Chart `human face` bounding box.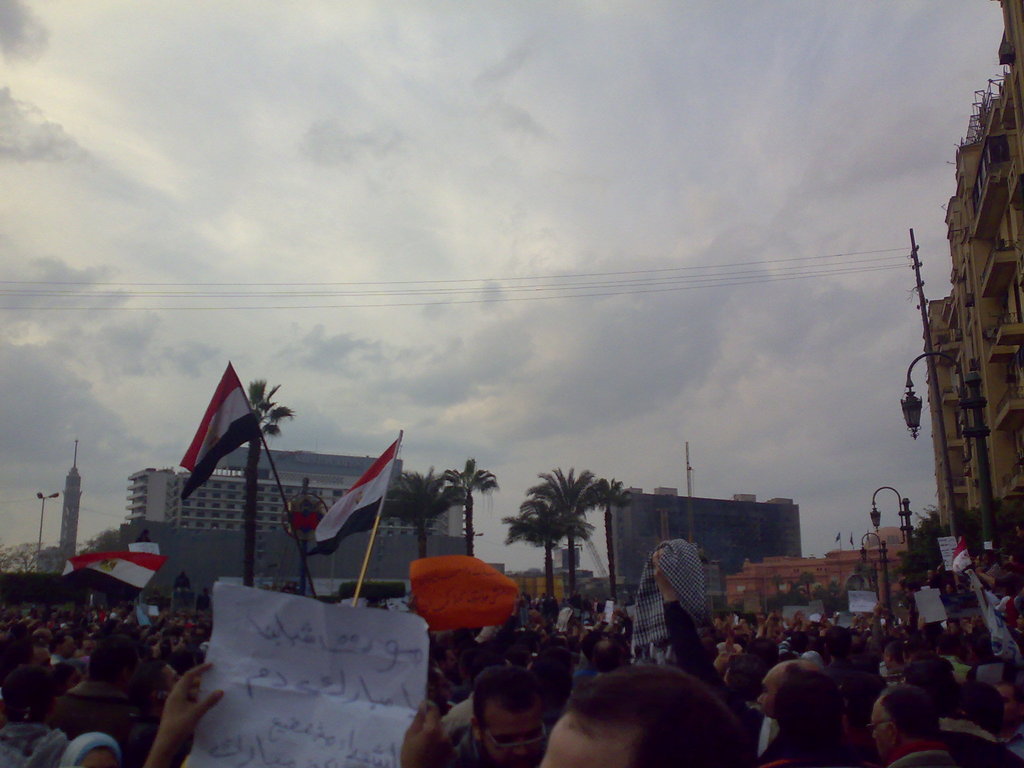
Charted: <box>755,661,782,721</box>.
